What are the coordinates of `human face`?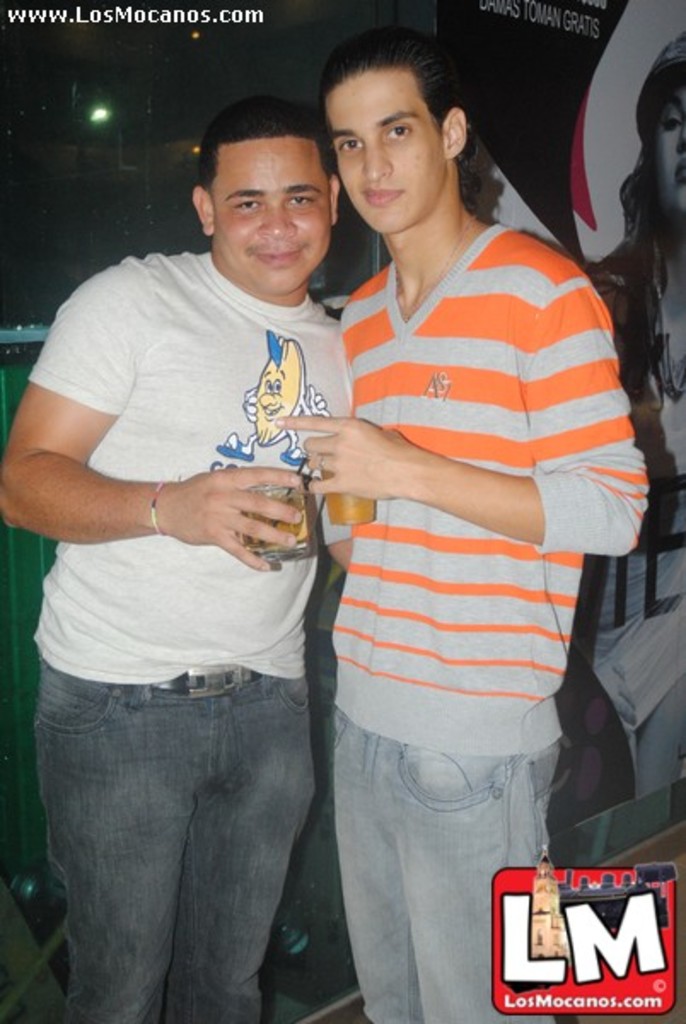
l=328, t=67, r=445, b=232.
